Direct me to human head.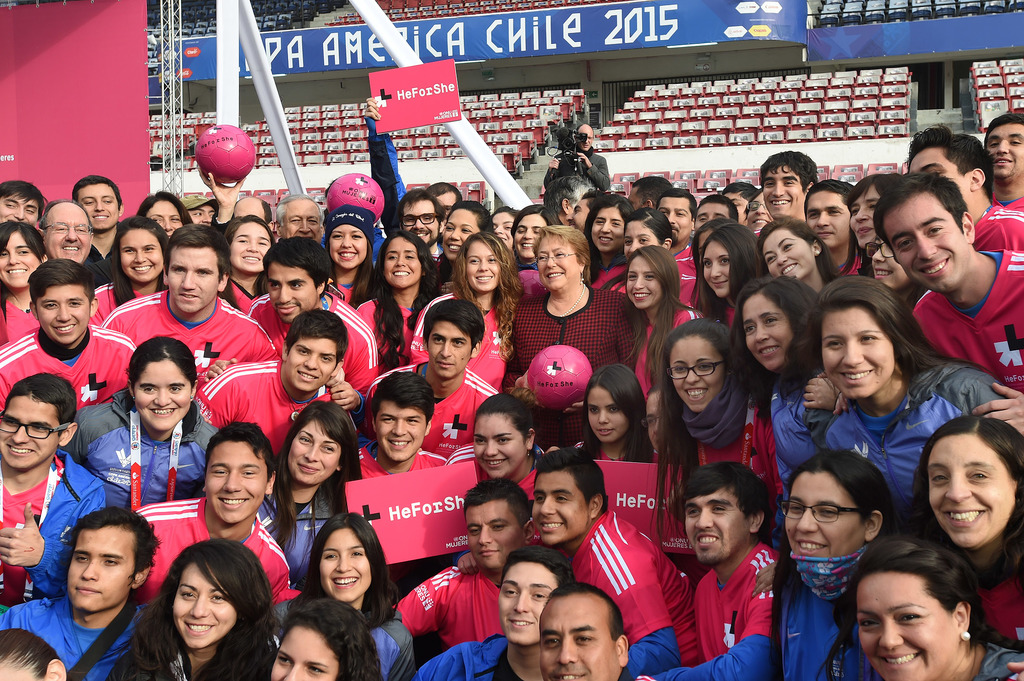
Direction: 0:177:43:224.
